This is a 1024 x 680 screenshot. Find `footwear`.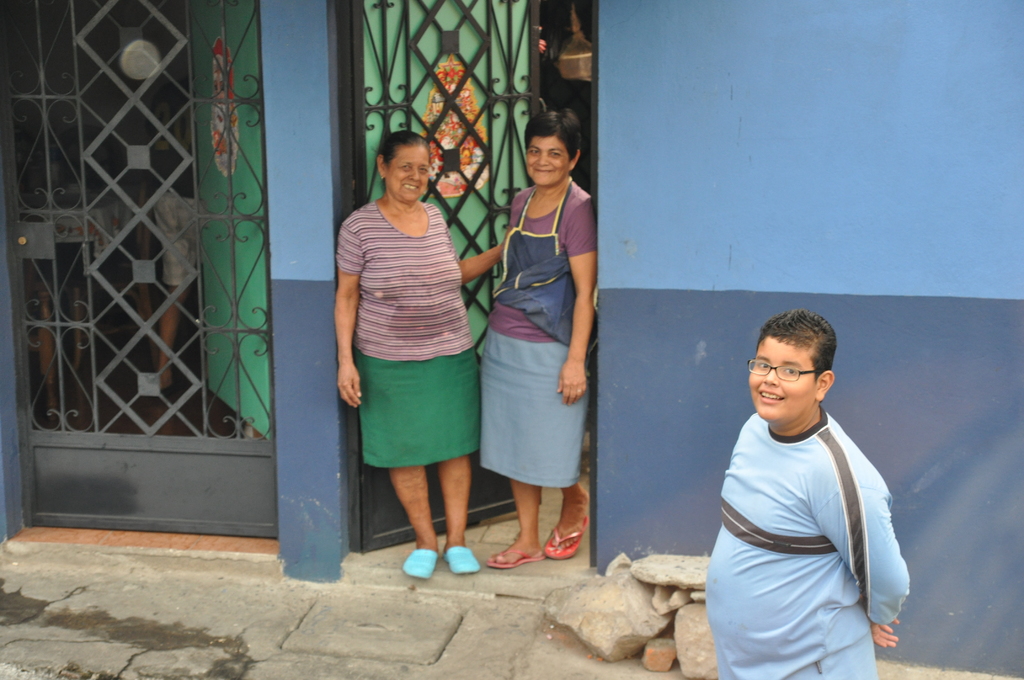
Bounding box: 403,550,436,576.
